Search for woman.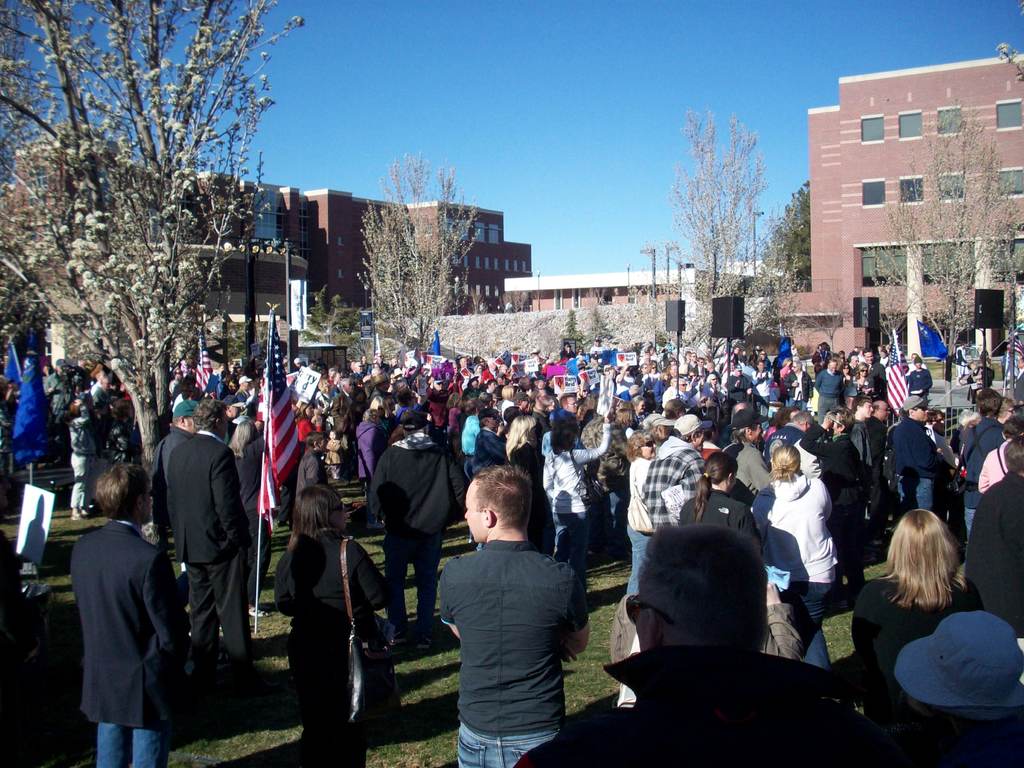
Found at pyautogui.locateOnScreen(675, 448, 769, 573).
